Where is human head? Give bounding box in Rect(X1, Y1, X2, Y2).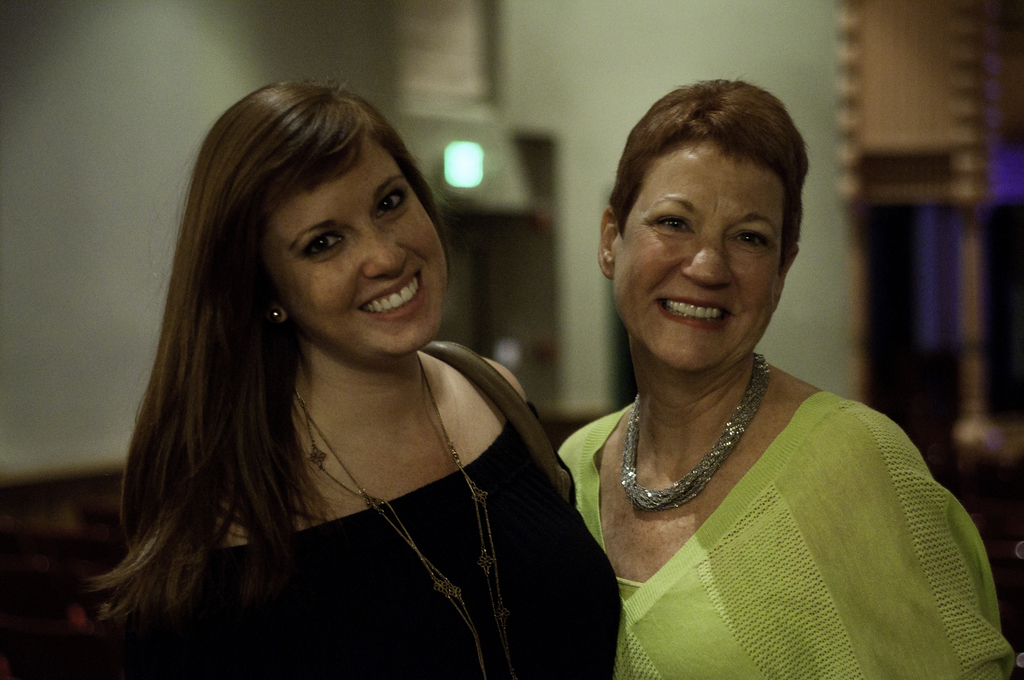
Rect(598, 74, 812, 376).
